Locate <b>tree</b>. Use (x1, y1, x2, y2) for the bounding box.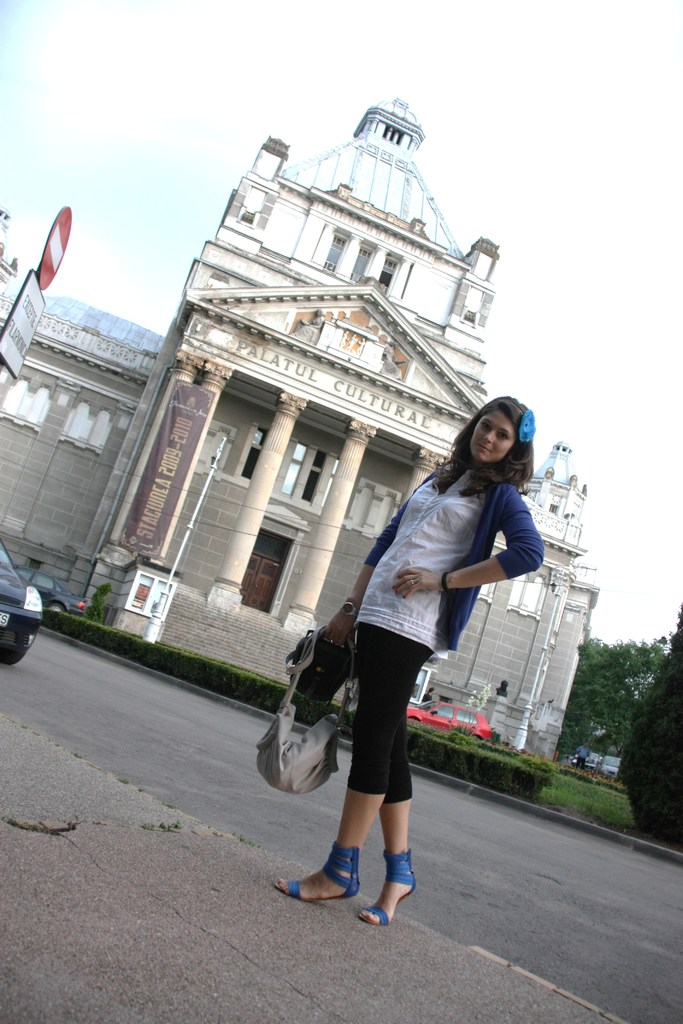
(620, 593, 682, 847).
